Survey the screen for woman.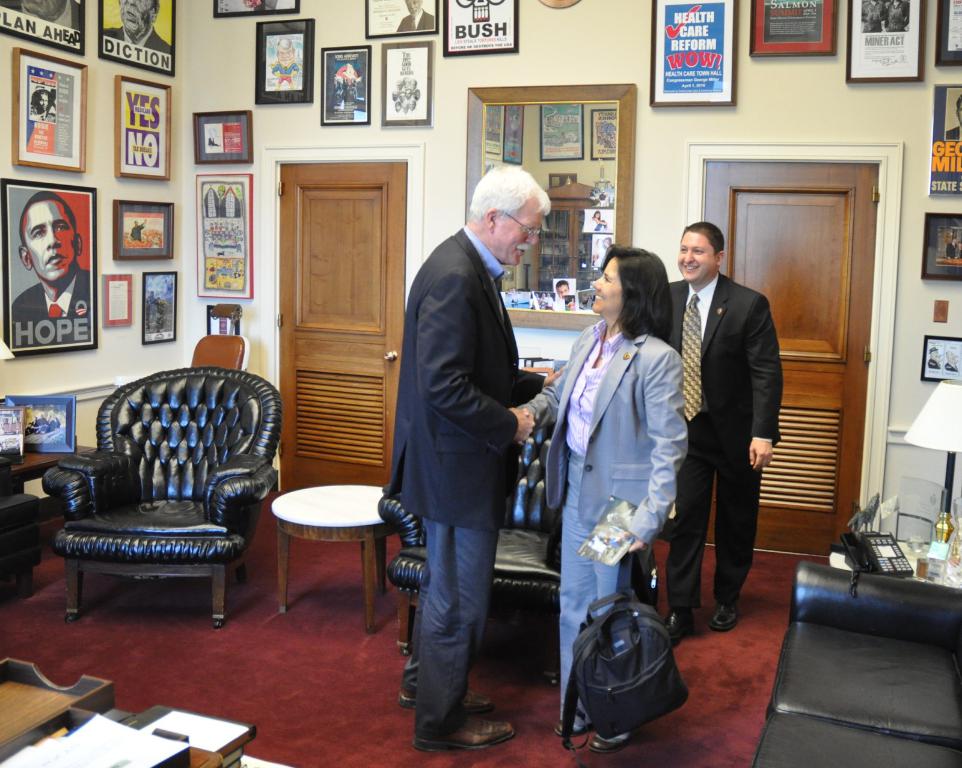
Survey found: (955, 240, 961, 259).
